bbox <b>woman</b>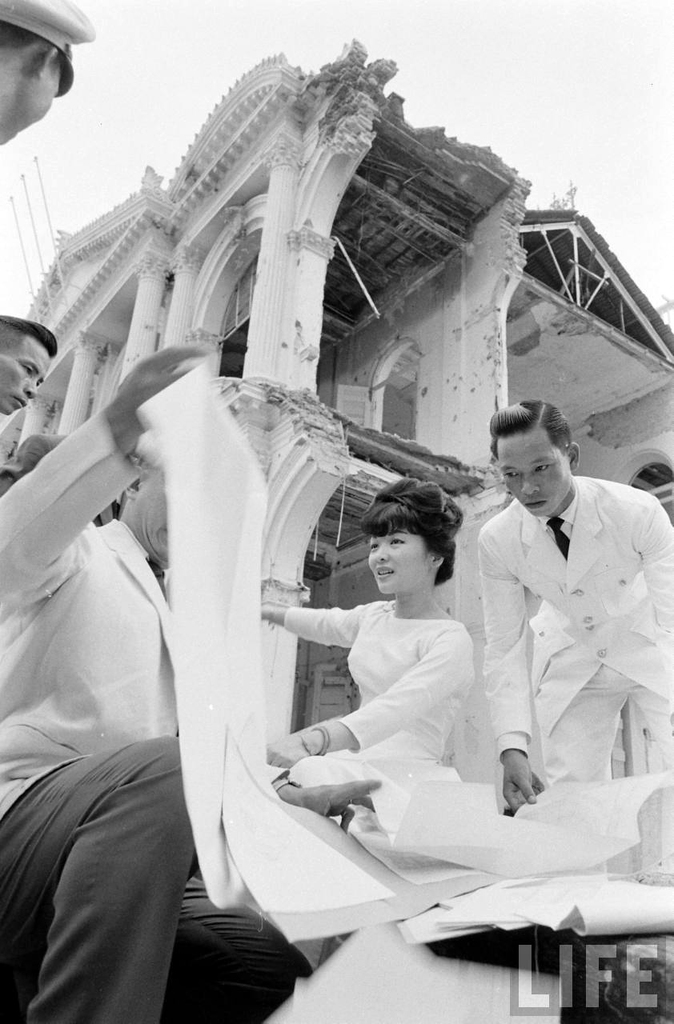
x1=256, y1=466, x2=477, y2=851
